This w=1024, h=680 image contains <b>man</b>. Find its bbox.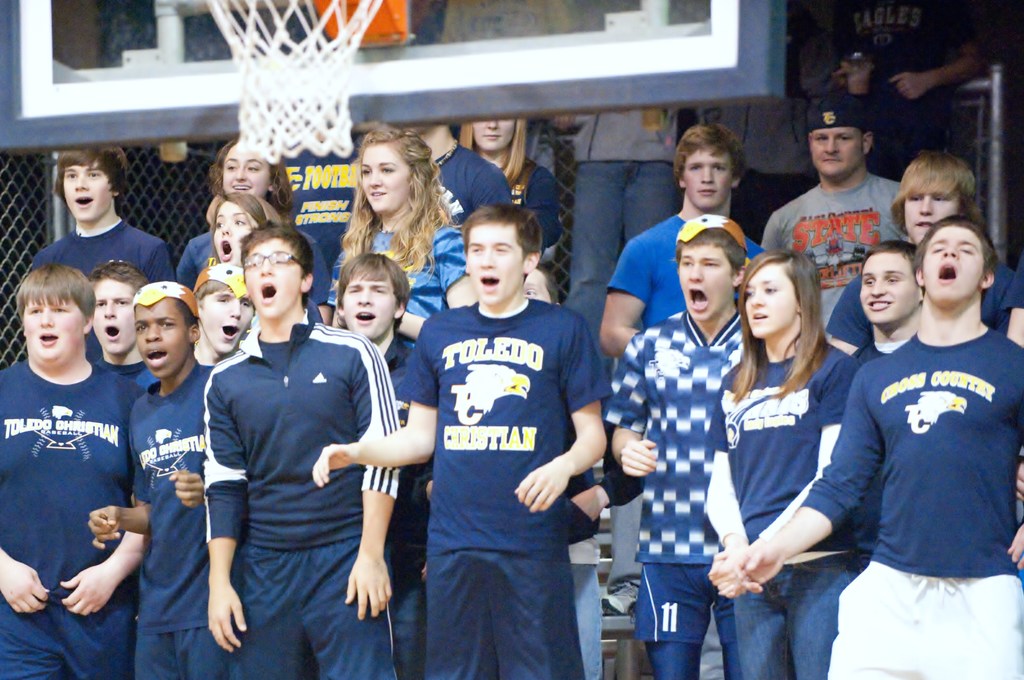
<box>848,238,923,369</box>.
